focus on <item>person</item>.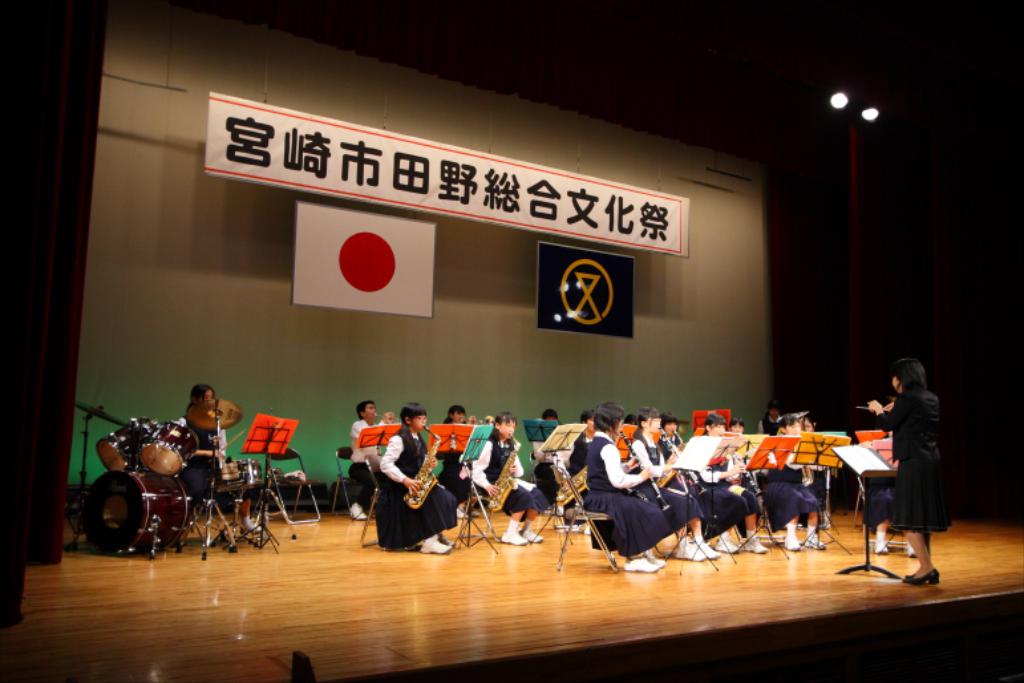
Focused at crop(695, 413, 766, 551).
